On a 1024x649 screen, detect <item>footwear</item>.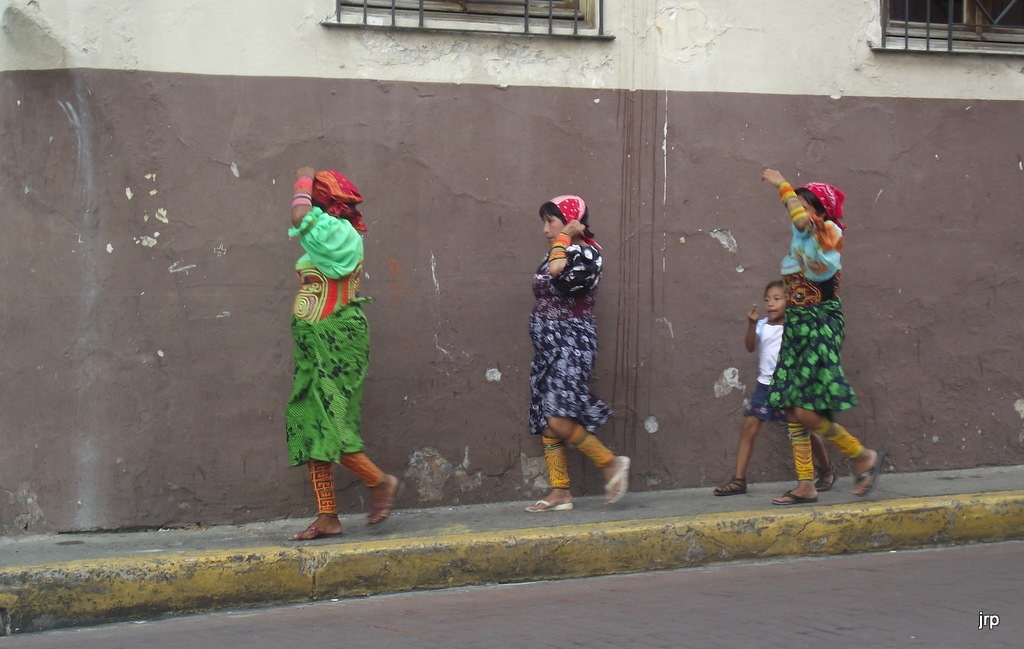
region(852, 447, 884, 497).
